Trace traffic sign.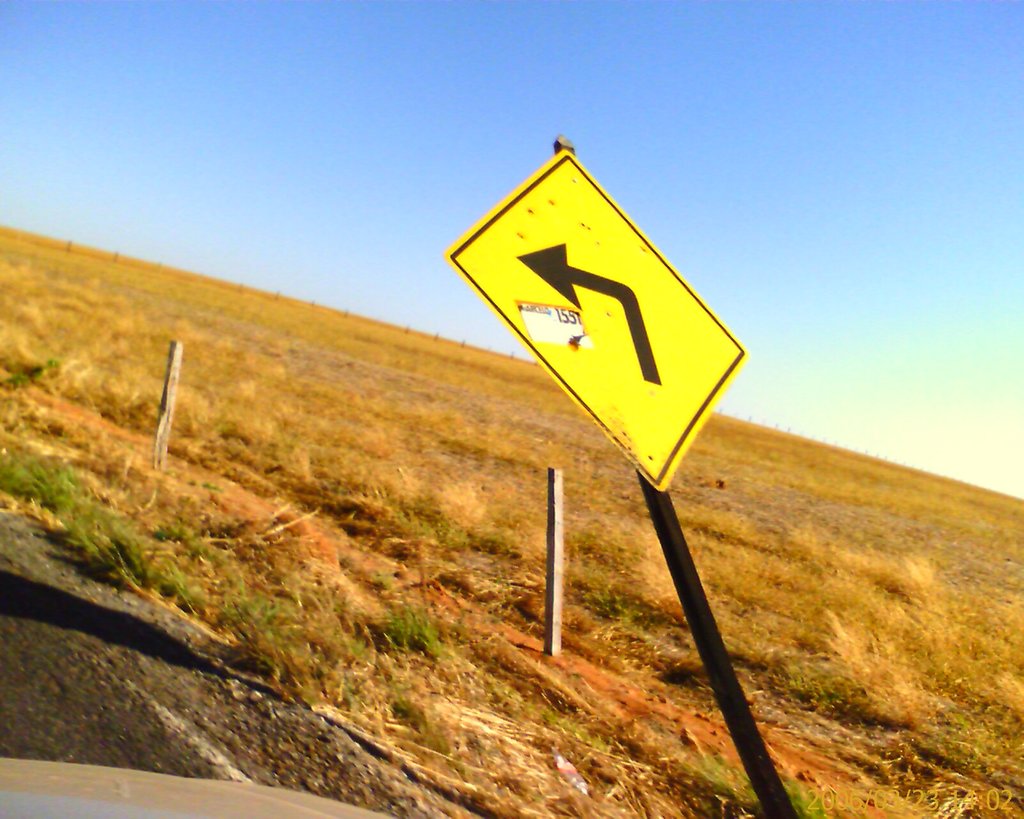
Traced to (left=440, top=148, right=748, bottom=495).
